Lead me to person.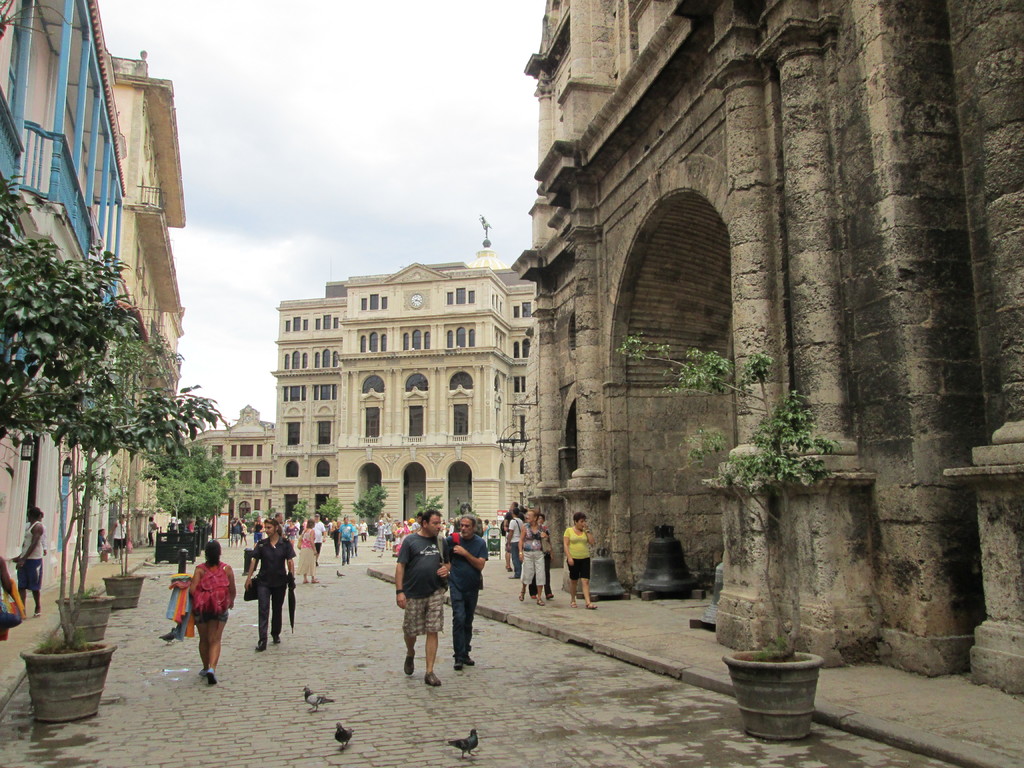
Lead to [445, 516, 487, 668].
